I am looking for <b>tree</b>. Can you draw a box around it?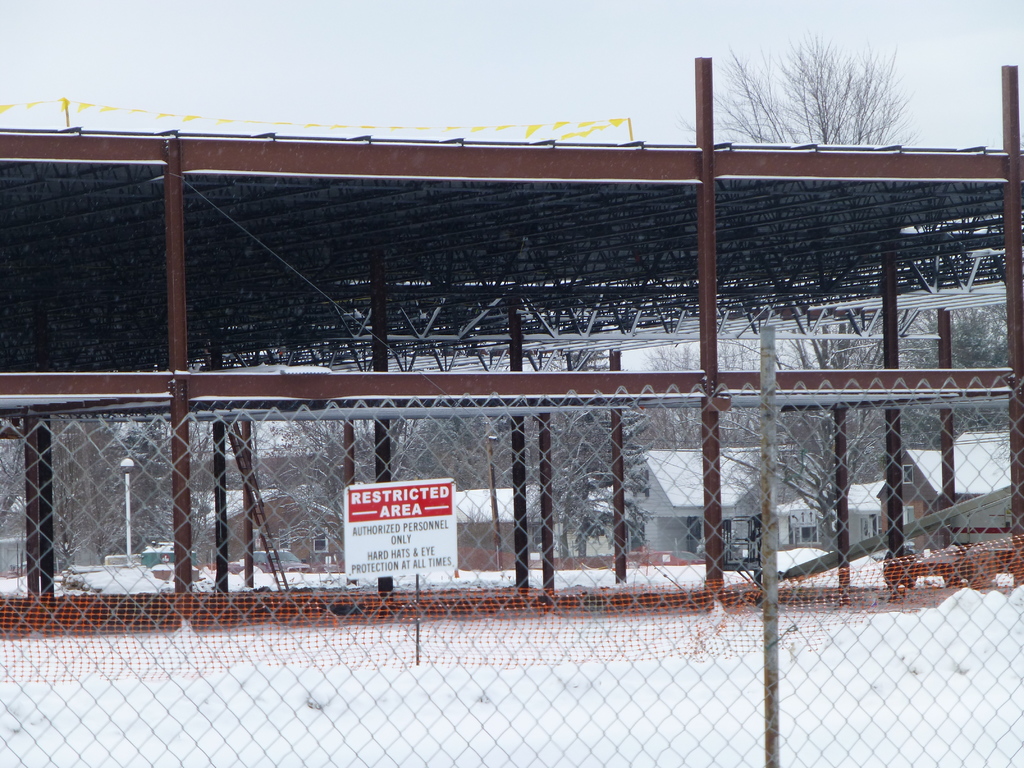
Sure, the bounding box is x1=743 y1=49 x2=937 y2=154.
